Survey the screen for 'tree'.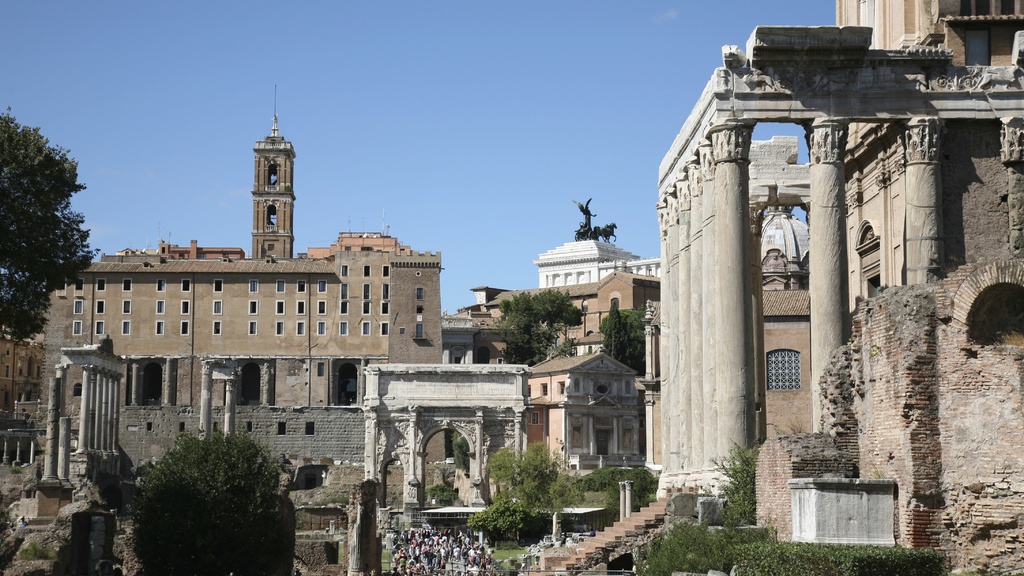
Survey found: [481,449,575,553].
